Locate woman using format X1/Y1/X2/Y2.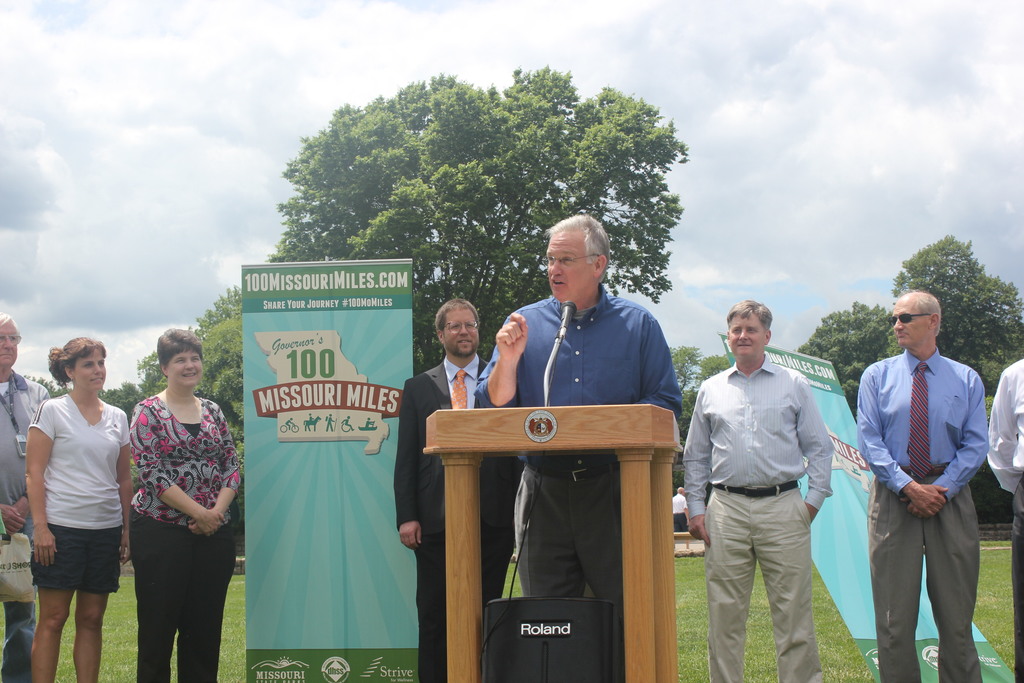
108/331/230/678.
